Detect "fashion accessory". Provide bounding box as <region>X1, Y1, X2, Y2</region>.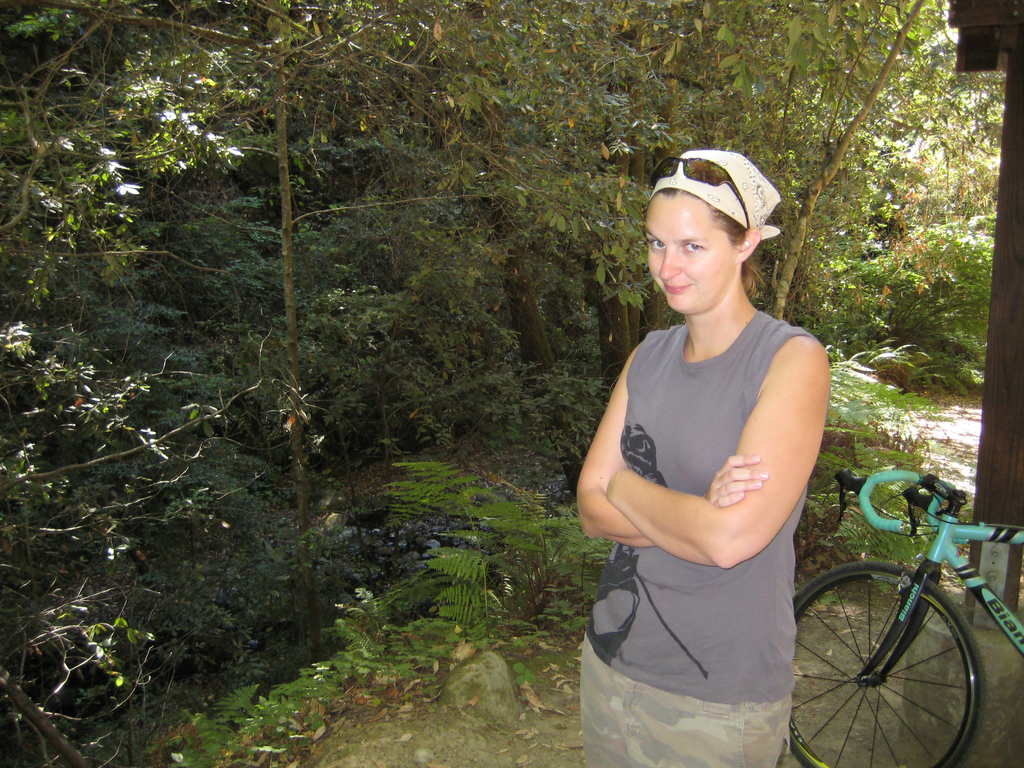
<region>651, 147, 783, 245</region>.
